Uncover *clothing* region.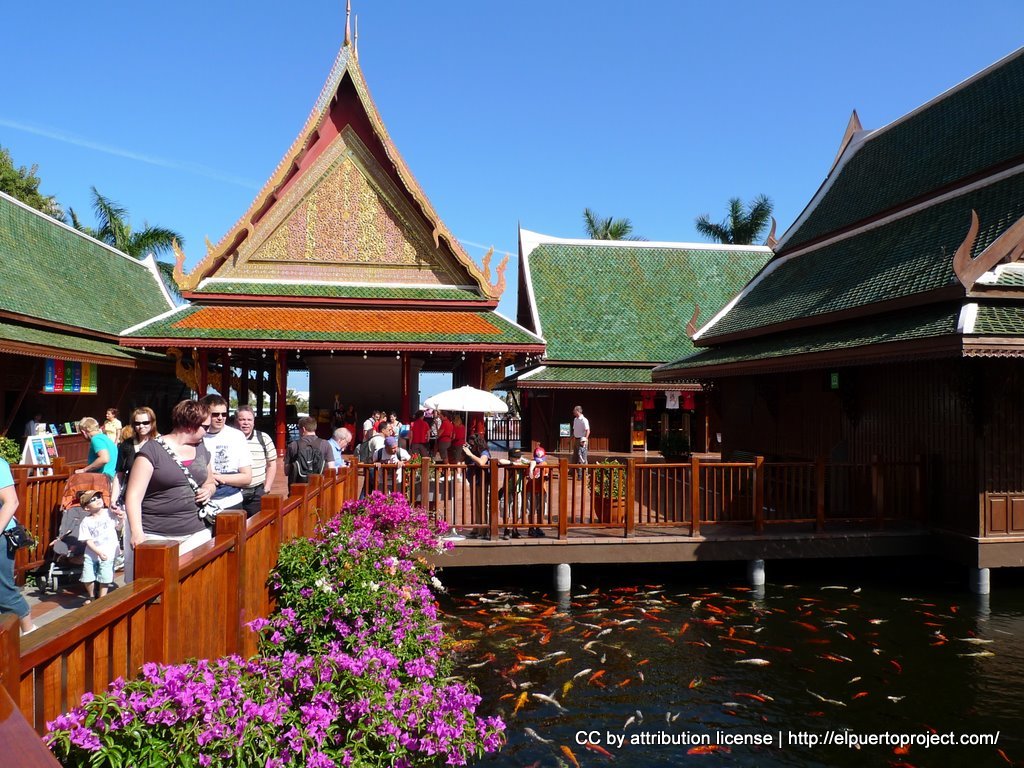
Uncovered: rect(114, 432, 147, 581).
